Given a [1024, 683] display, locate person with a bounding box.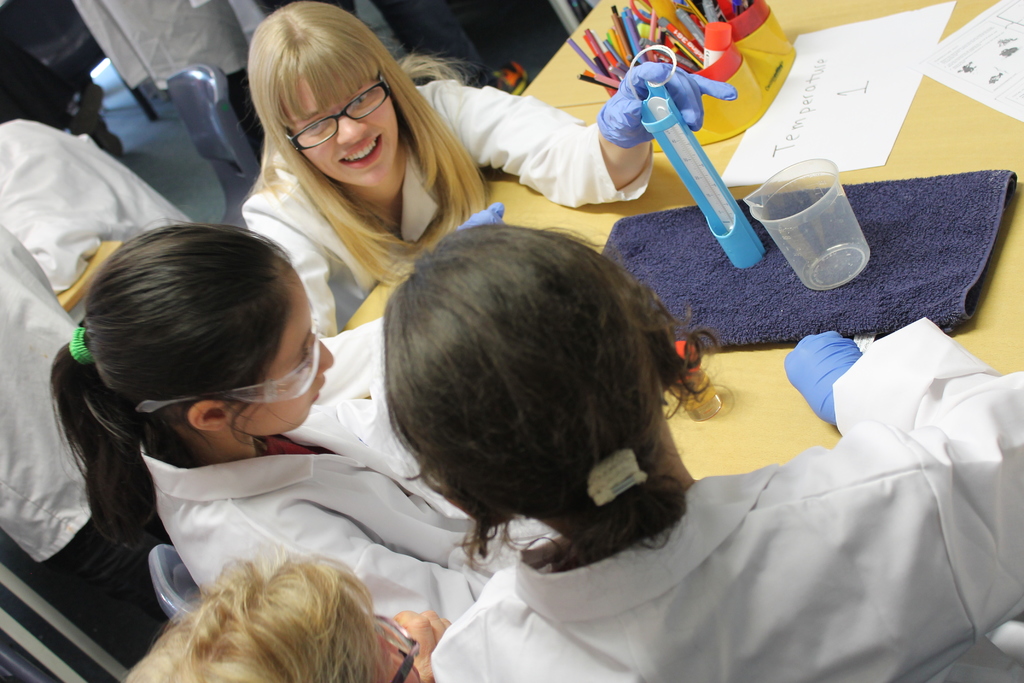
Located: 236,0,742,341.
